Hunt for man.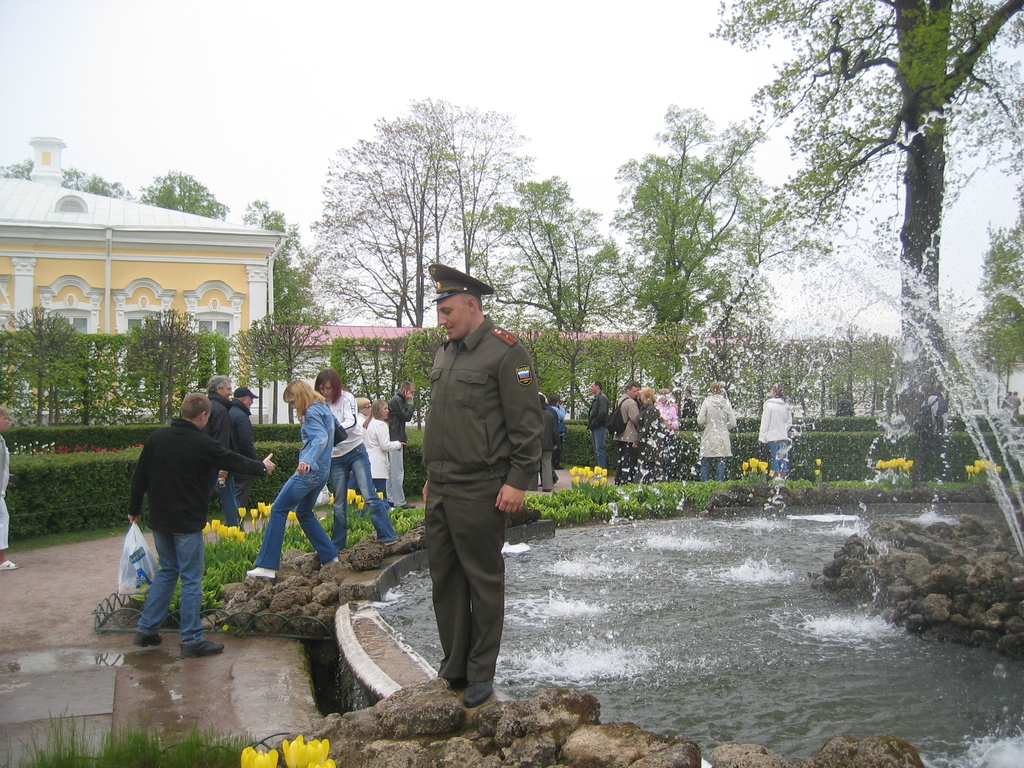
Hunted down at box(125, 391, 278, 658).
